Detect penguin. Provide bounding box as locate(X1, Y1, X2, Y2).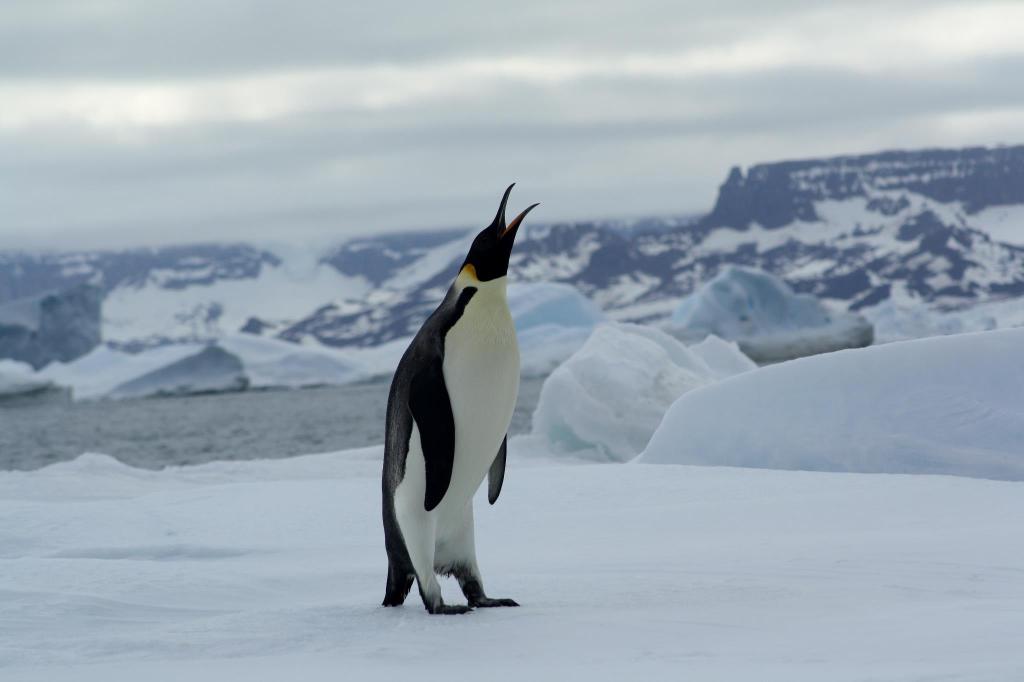
locate(380, 184, 537, 613).
